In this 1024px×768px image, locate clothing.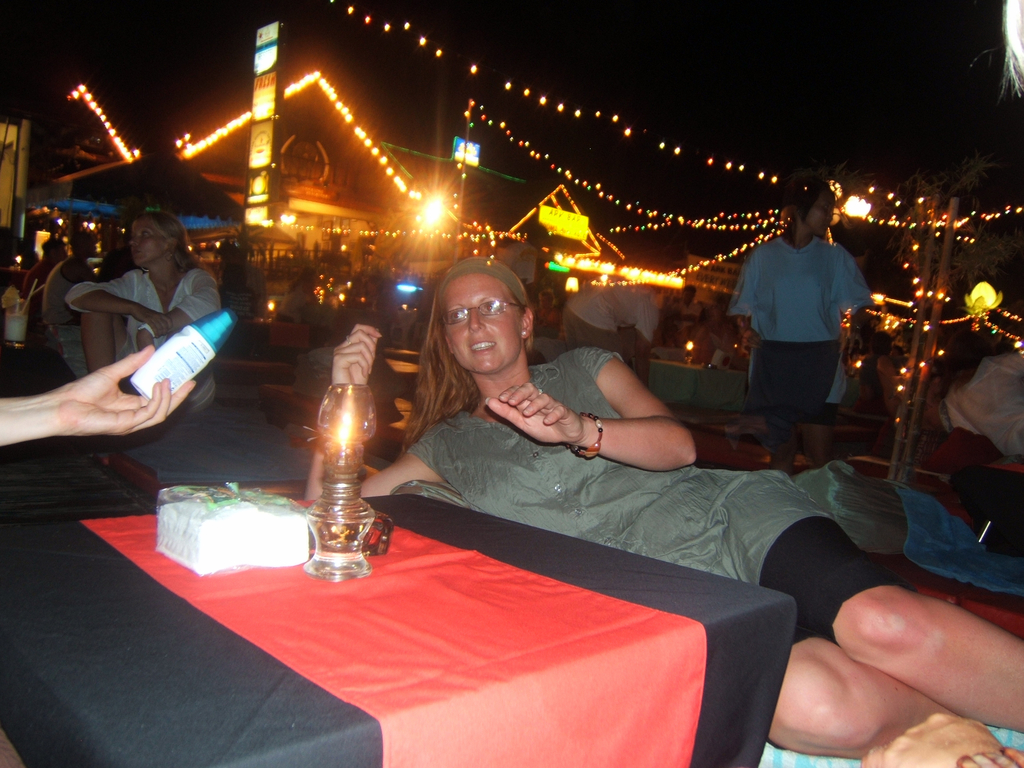
Bounding box: [x1=56, y1=264, x2=214, y2=349].
